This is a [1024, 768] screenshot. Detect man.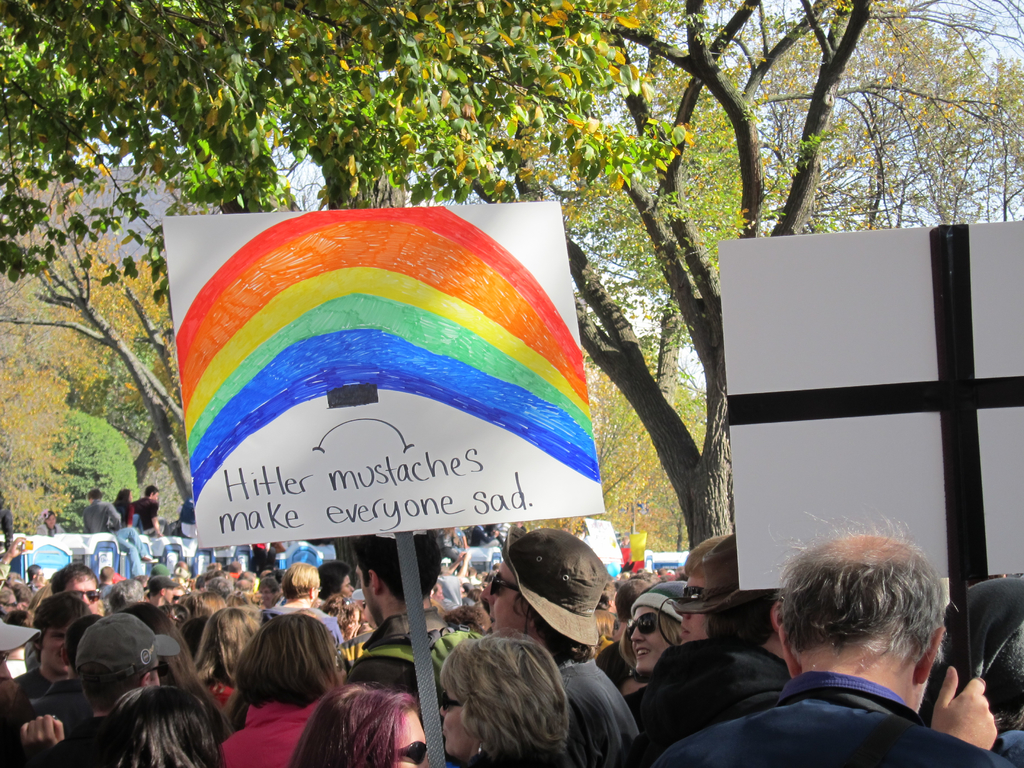
Rect(346, 536, 472, 715).
